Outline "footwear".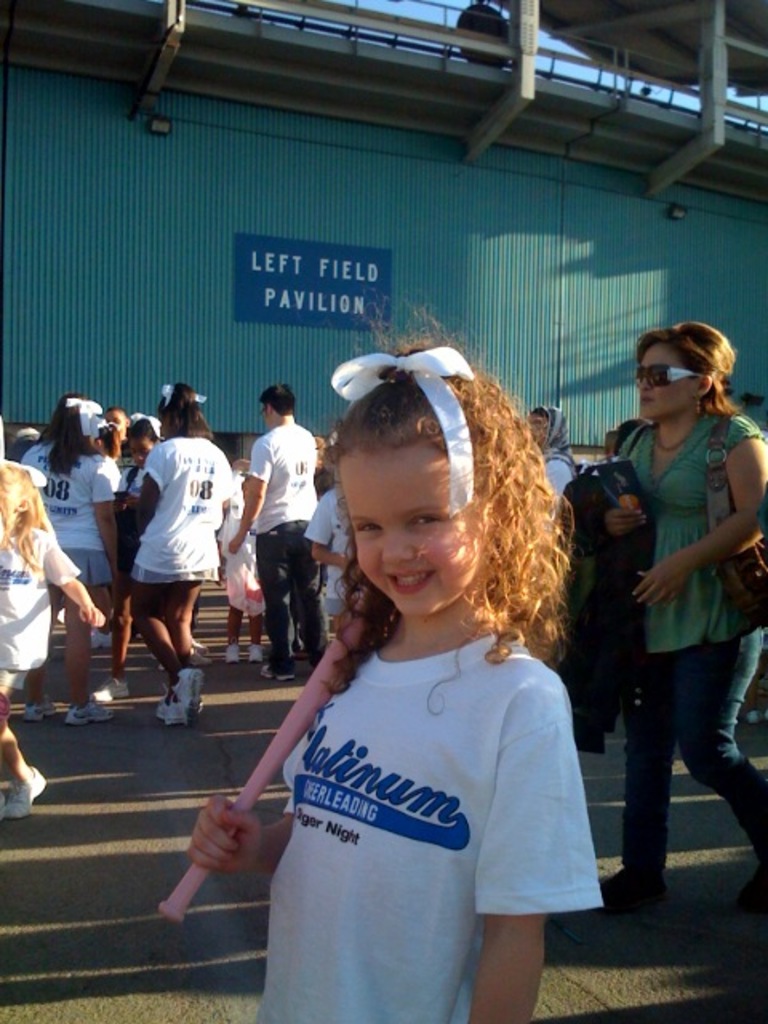
Outline: 179/645/210/677.
